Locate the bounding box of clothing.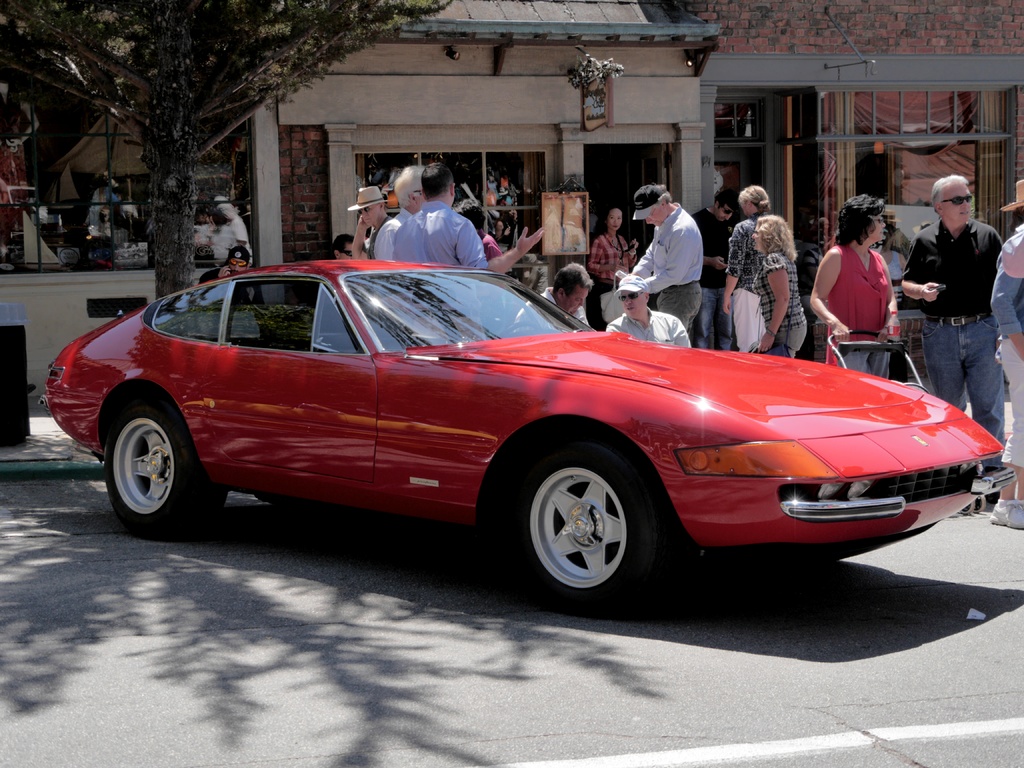
Bounding box: (x1=902, y1=216, x2=1001, y2=310).
